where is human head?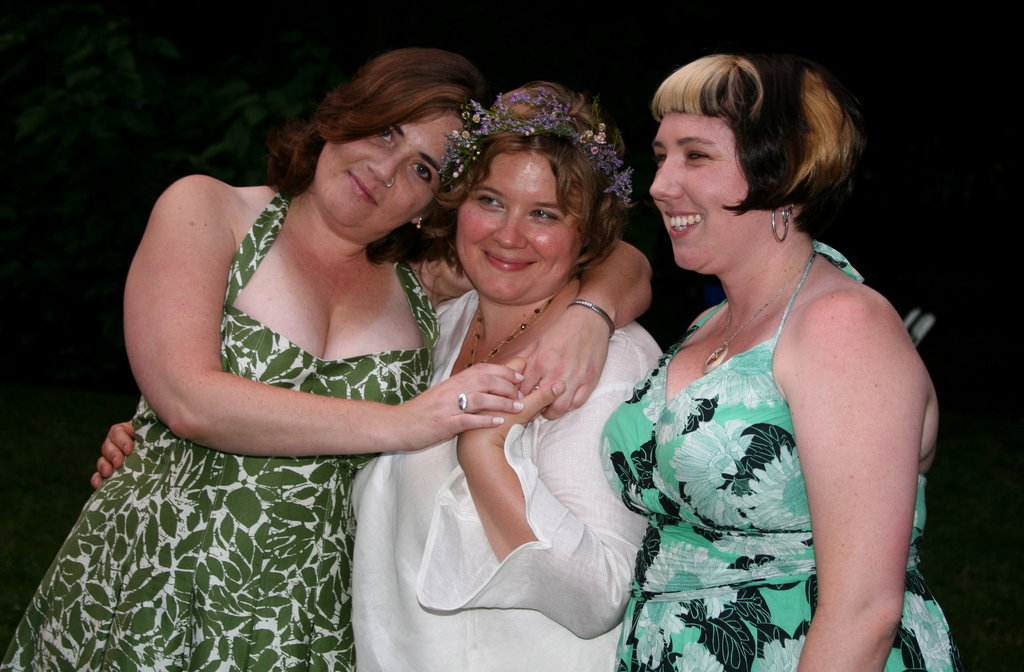
639,35,856,269.
